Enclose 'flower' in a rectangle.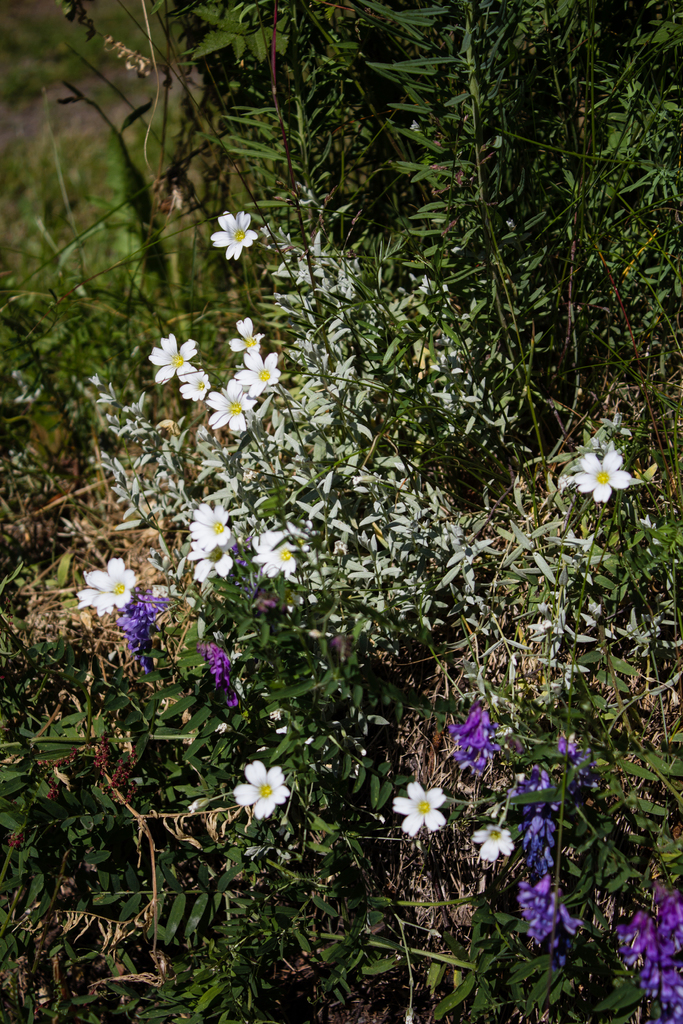
Rect(248, 540, 297, 574).
